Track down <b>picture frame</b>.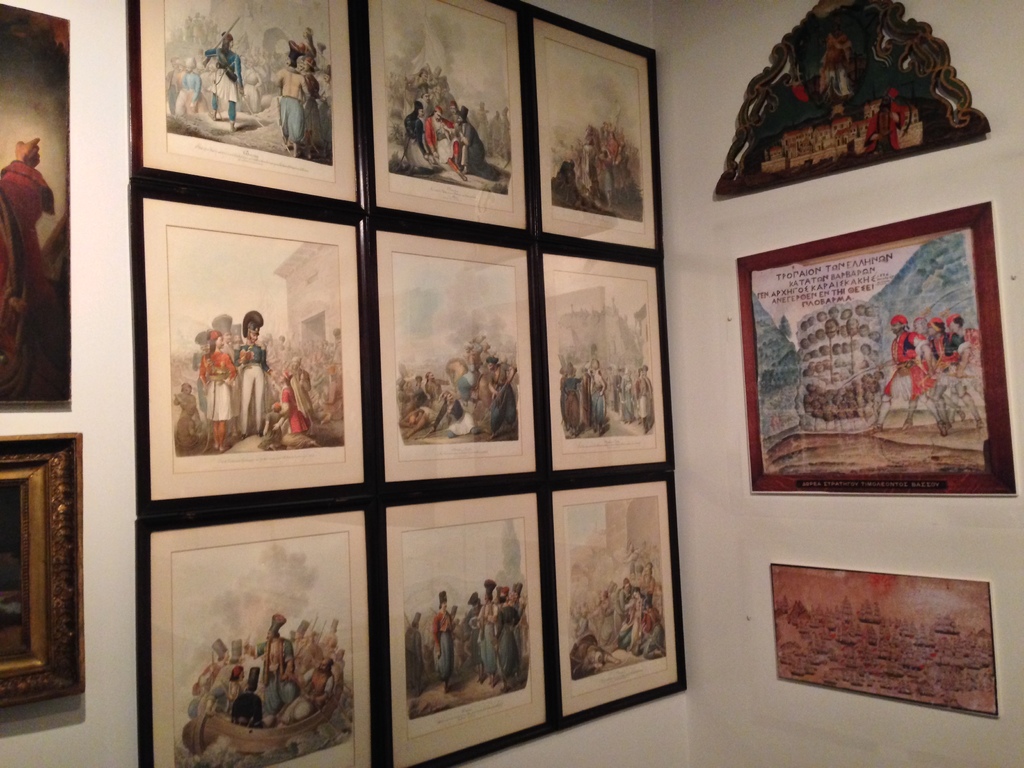
Tracked to box=[0, 3, 70, 405].
